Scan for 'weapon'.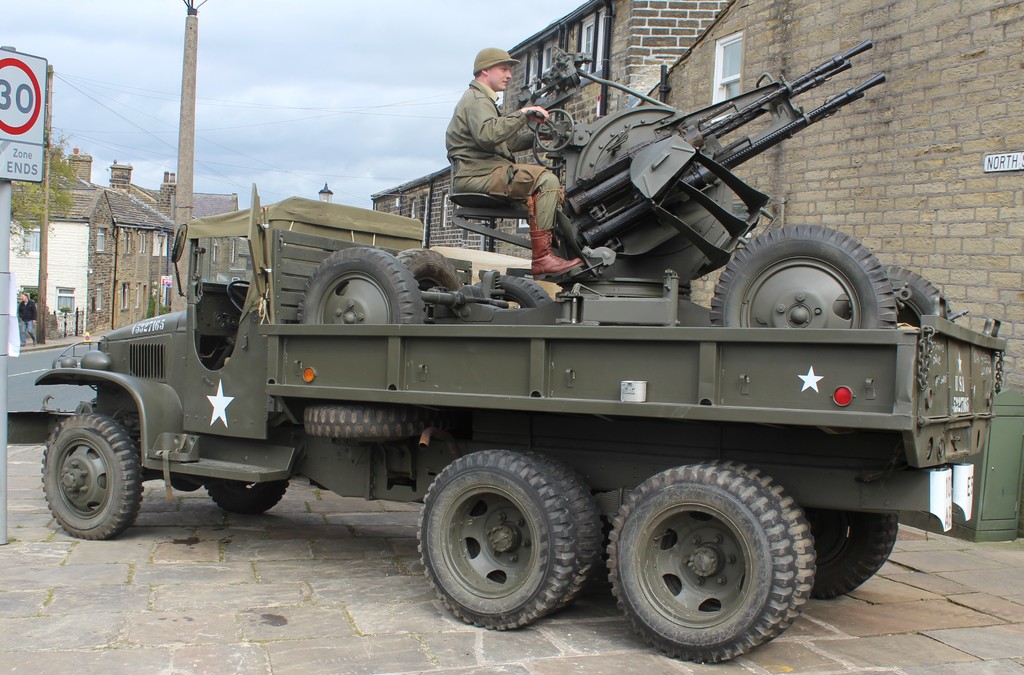
Scan result: [left=380, top=27, right=882, bottom=340].
